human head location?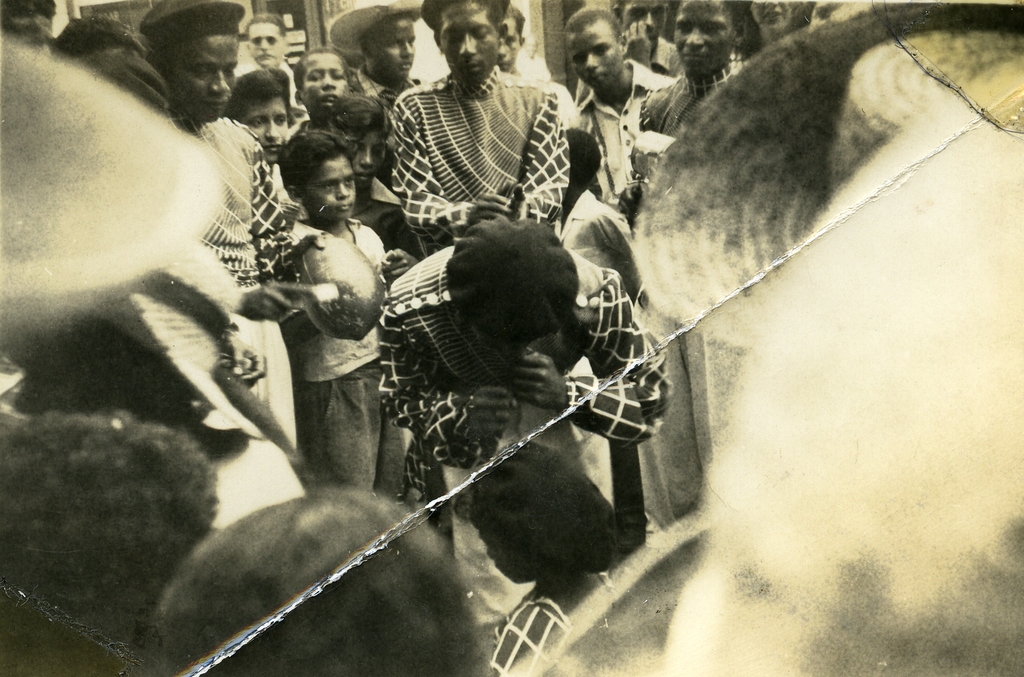
245, 15, 285, 65
